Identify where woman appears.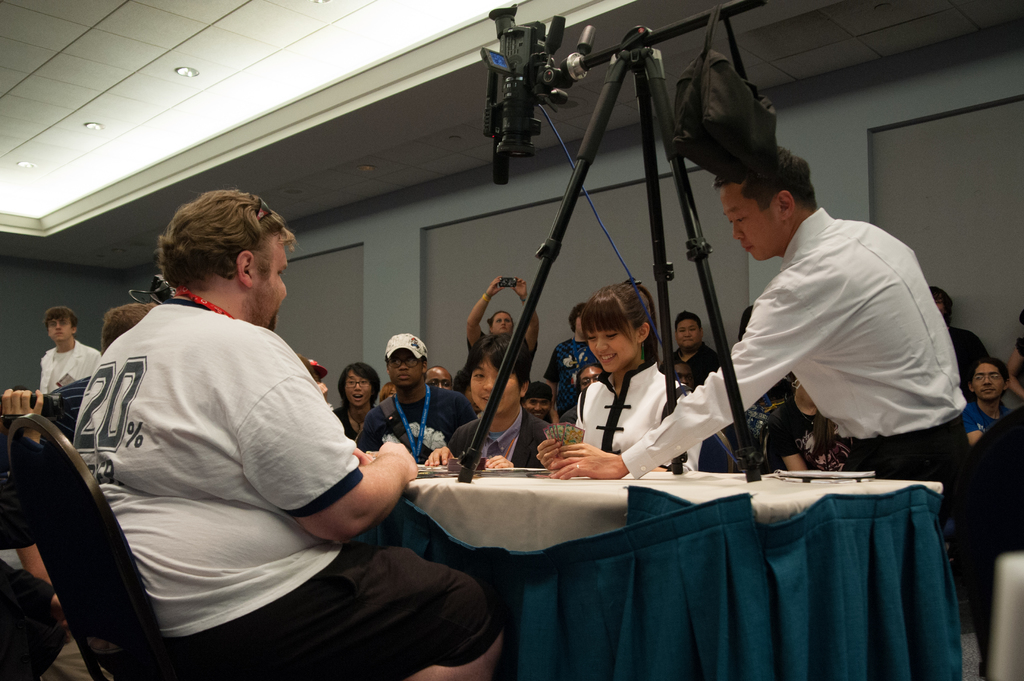
Appears at x1=765 y1=369 x2=851 y2=474.
